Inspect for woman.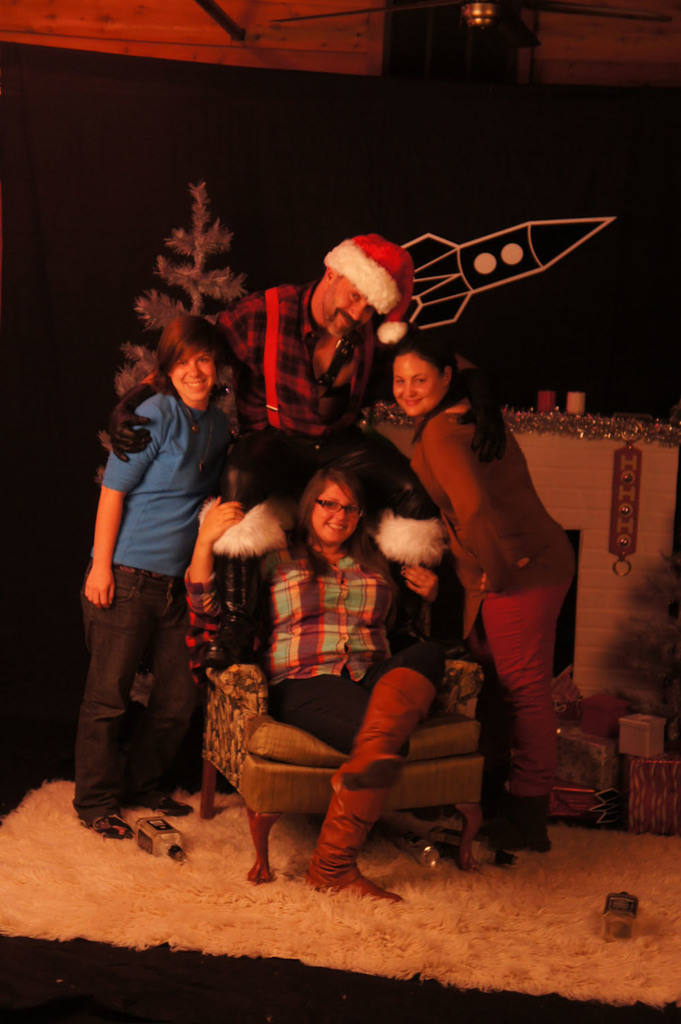
Inspection: box(181, 467, 453, 900).
